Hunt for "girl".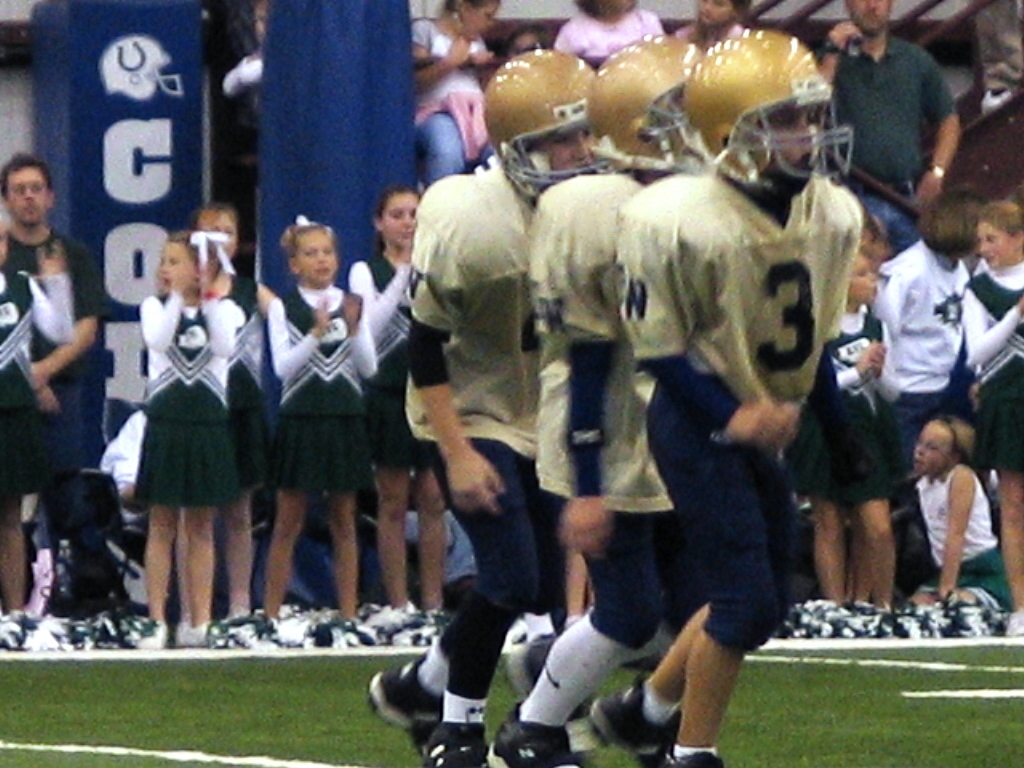
Hunted down at rect(906, 414, 1010, 610).
